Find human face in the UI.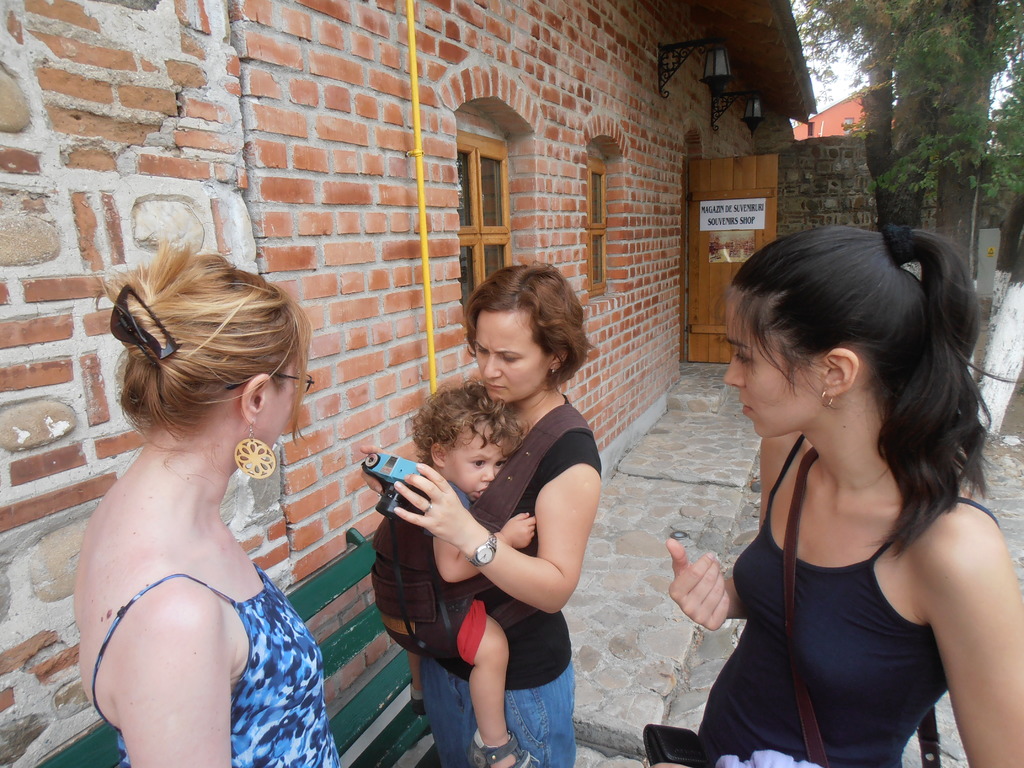
UI element at x1=473, y1=309, x2=543, y2=402.
